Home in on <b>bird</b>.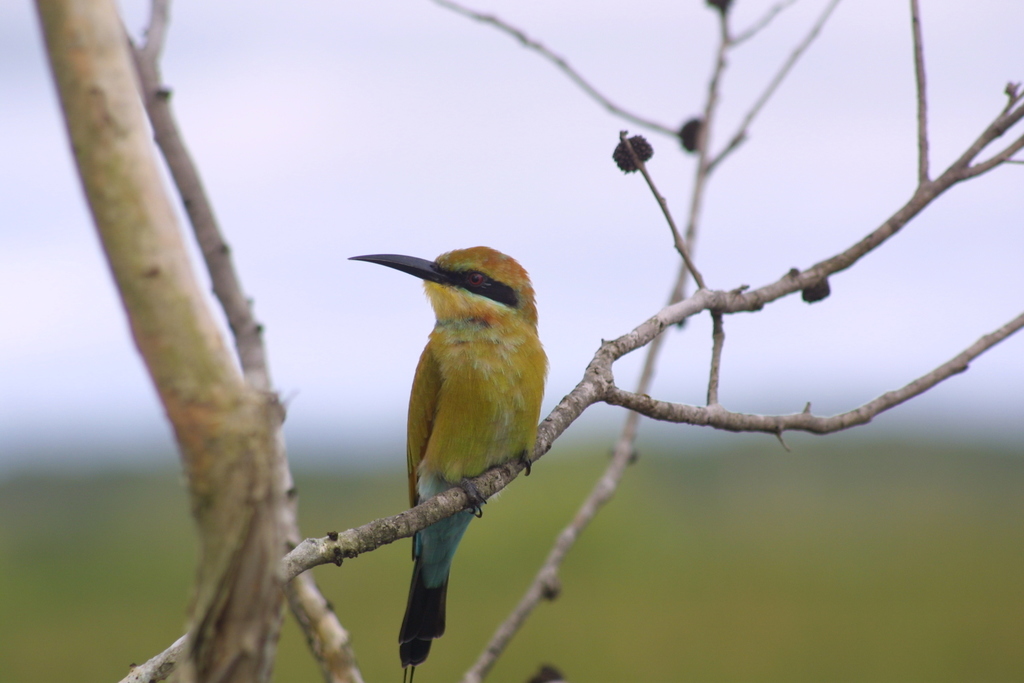
Homed in at (342,261,554,646).
